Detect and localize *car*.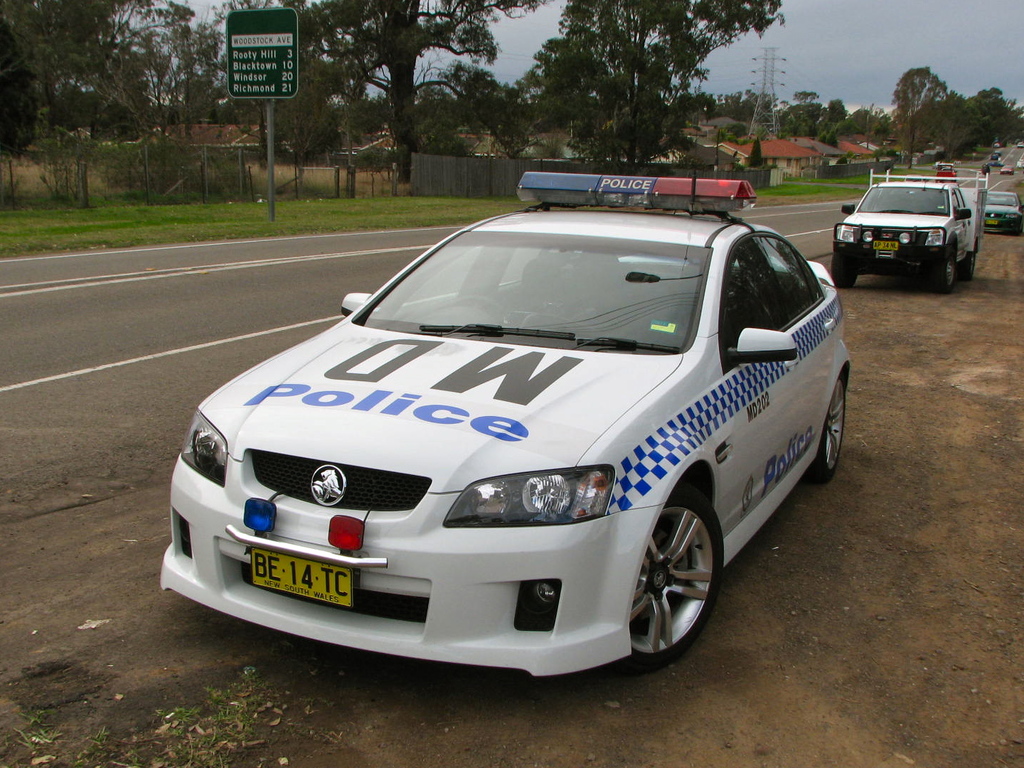
Localized at select_region(986, 192, 1023, 235).
